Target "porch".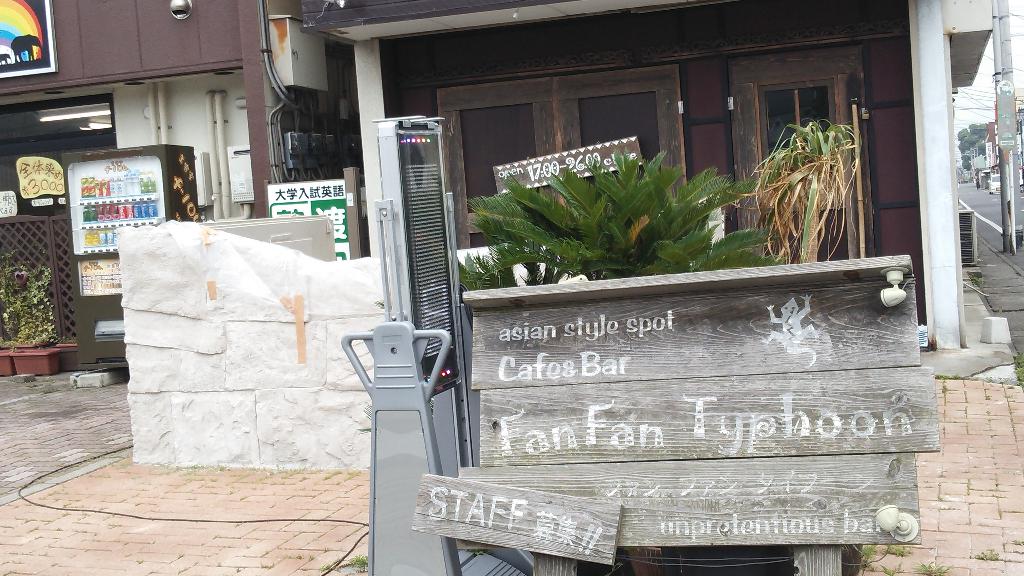
Target region: 0 204 83 360.
